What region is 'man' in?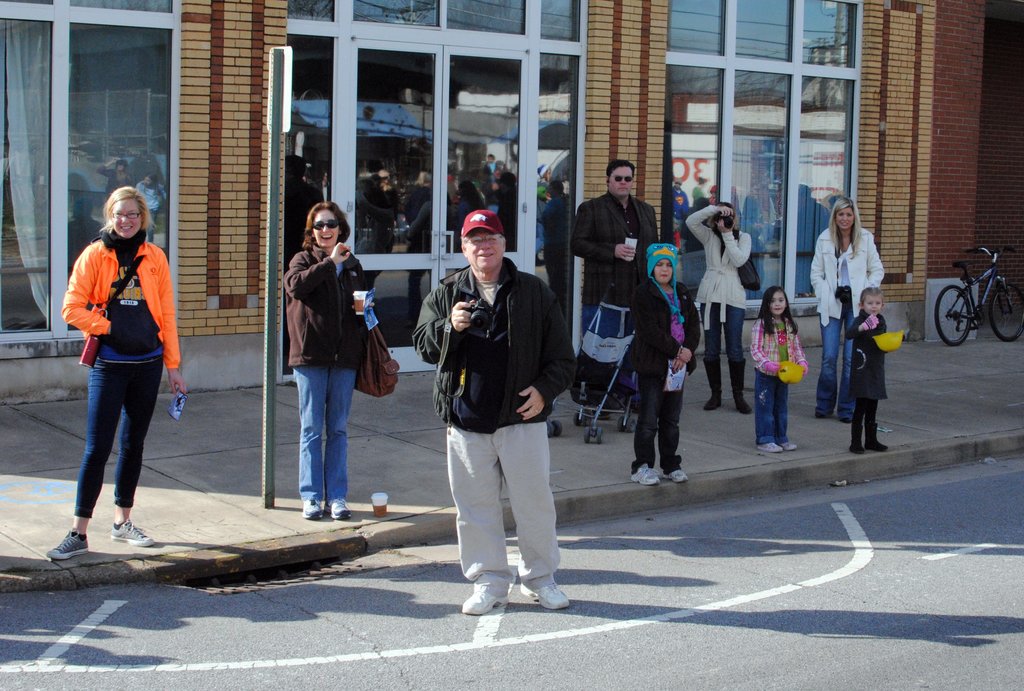
577/158/662/409.
